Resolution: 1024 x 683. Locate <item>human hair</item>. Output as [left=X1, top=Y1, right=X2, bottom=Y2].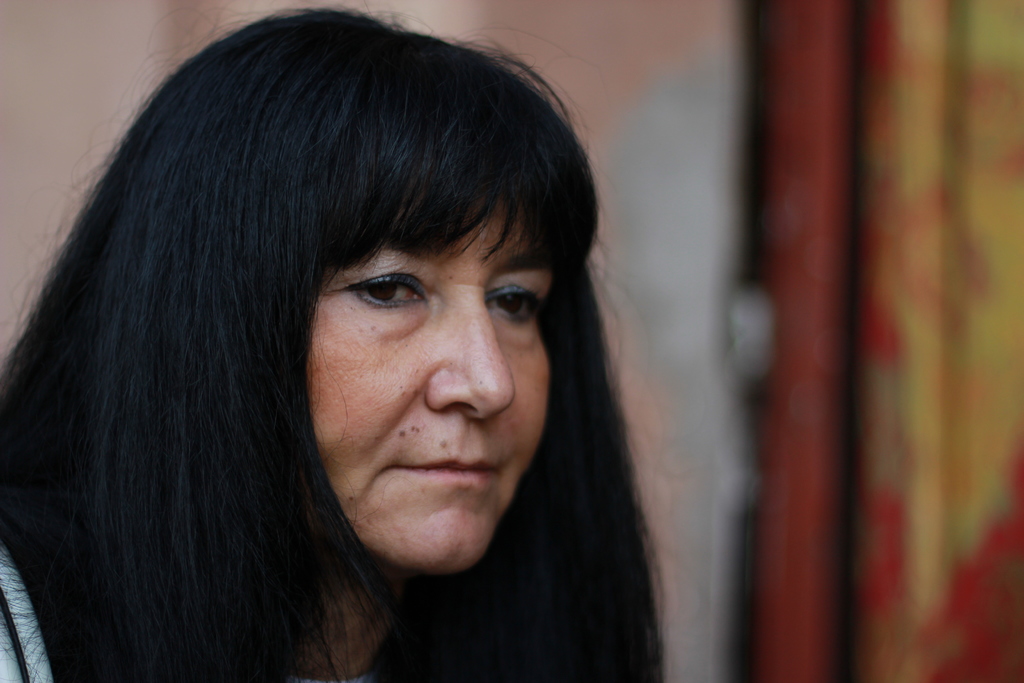
[left=1, top=1, right=676, bottom=682].
